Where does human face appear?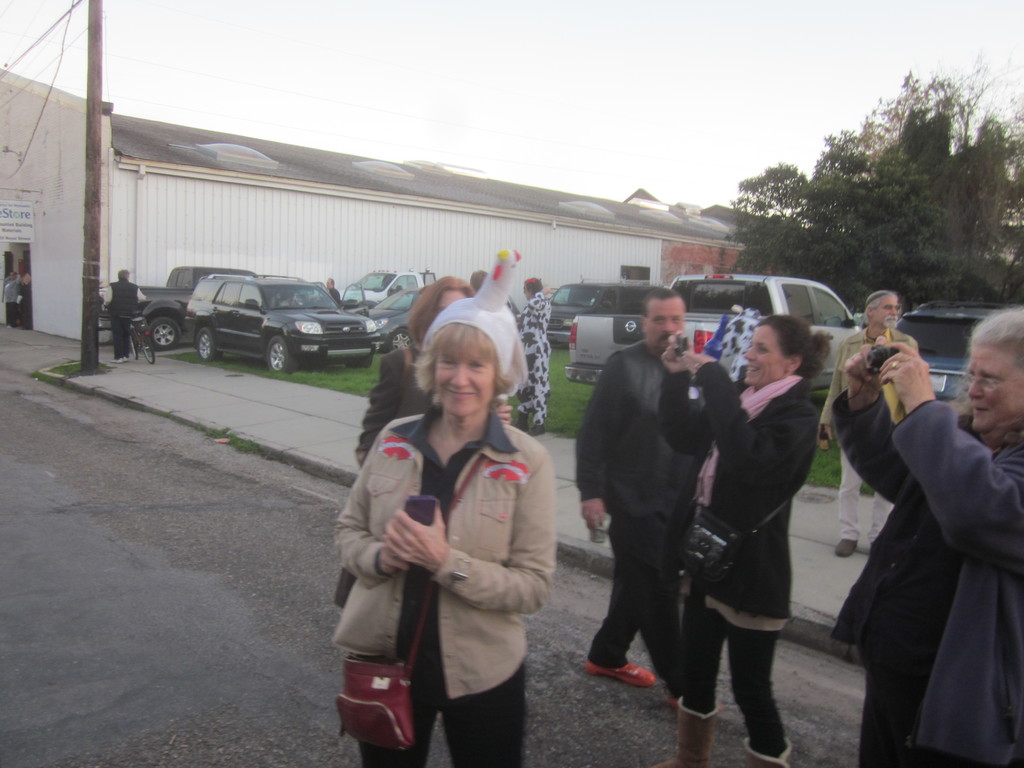
Appears at l=646, t=296, r=682, b=352.
